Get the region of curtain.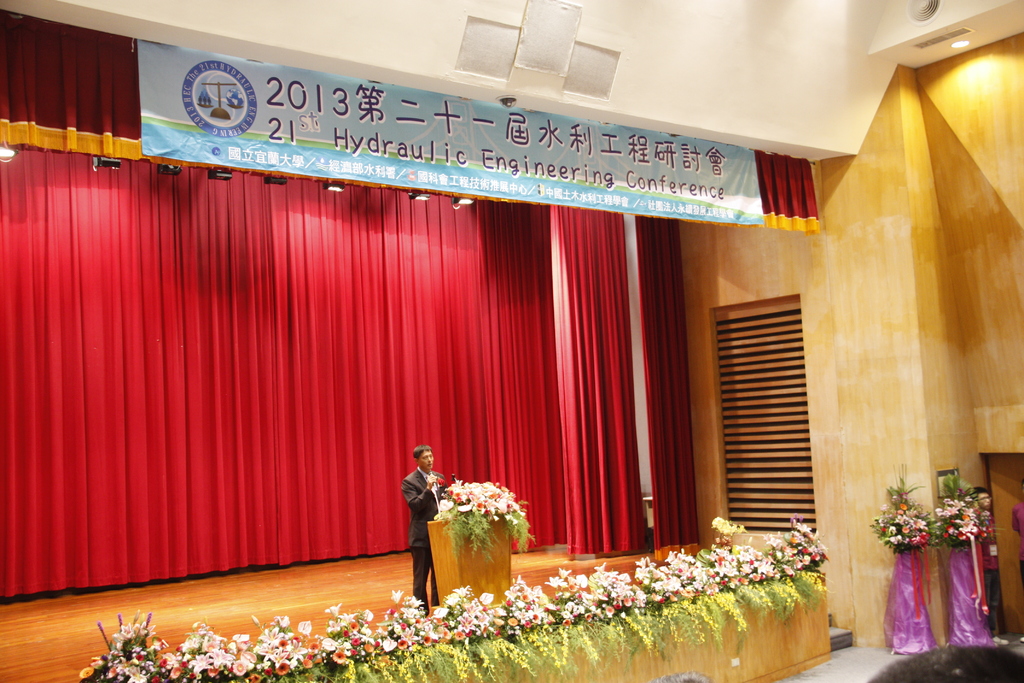
(x1=0, y1=4, x2=824, y2=229).
